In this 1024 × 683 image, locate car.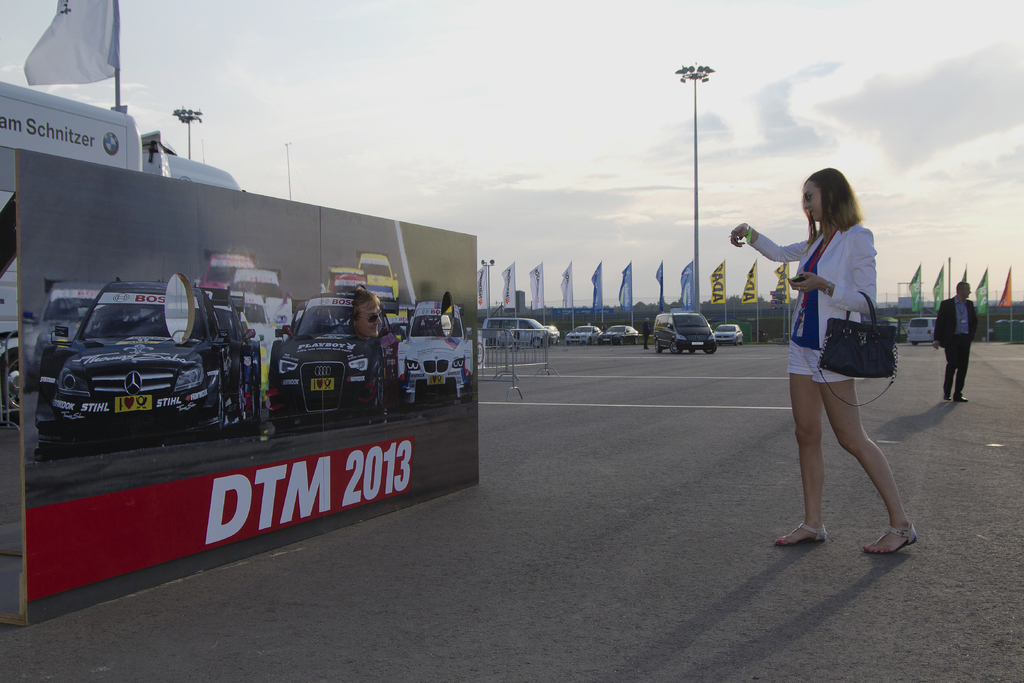
Bounding box: bbox=[397, 312, 476, 402].
